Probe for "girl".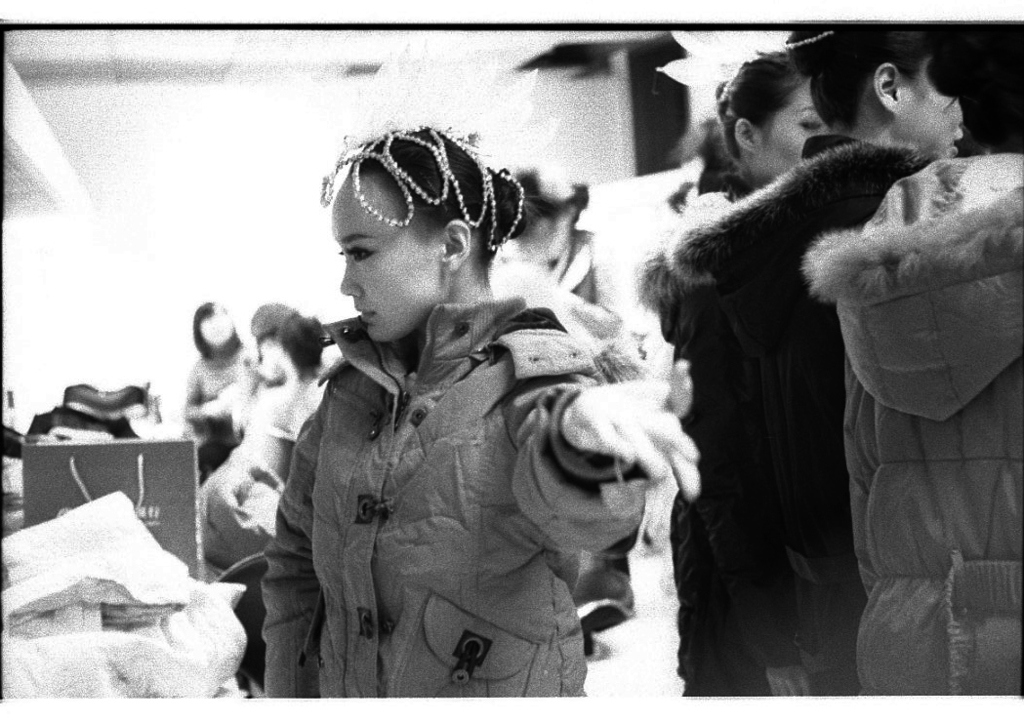
Probe result: <region>669, 26, 963, 699</region>.
